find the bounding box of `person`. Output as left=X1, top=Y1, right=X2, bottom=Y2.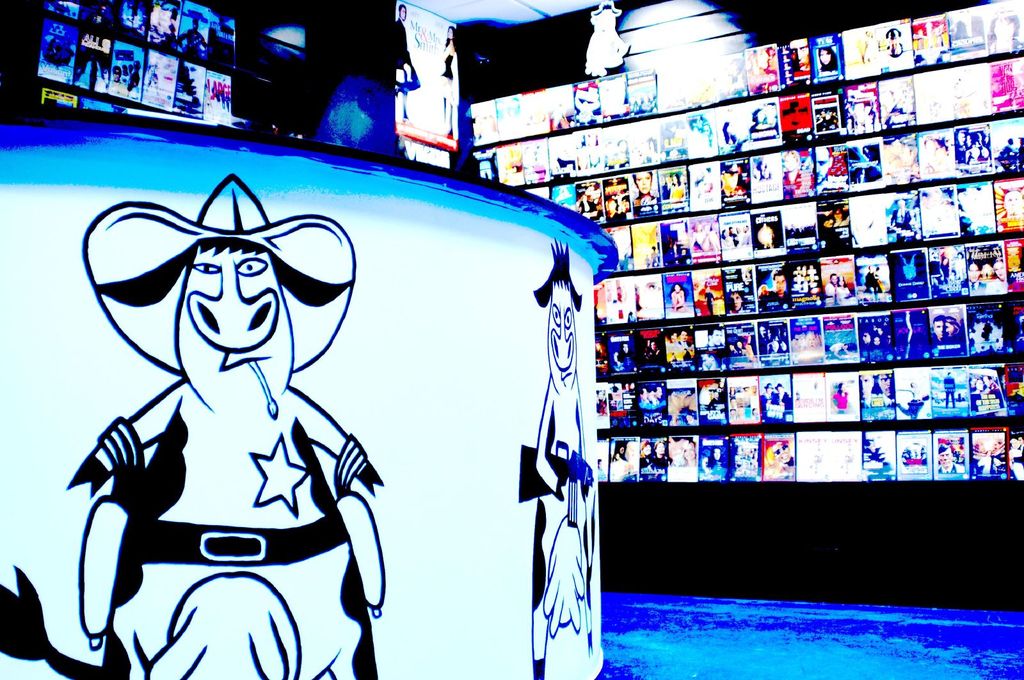
left=954, top=129, right=969, bottom=166.
